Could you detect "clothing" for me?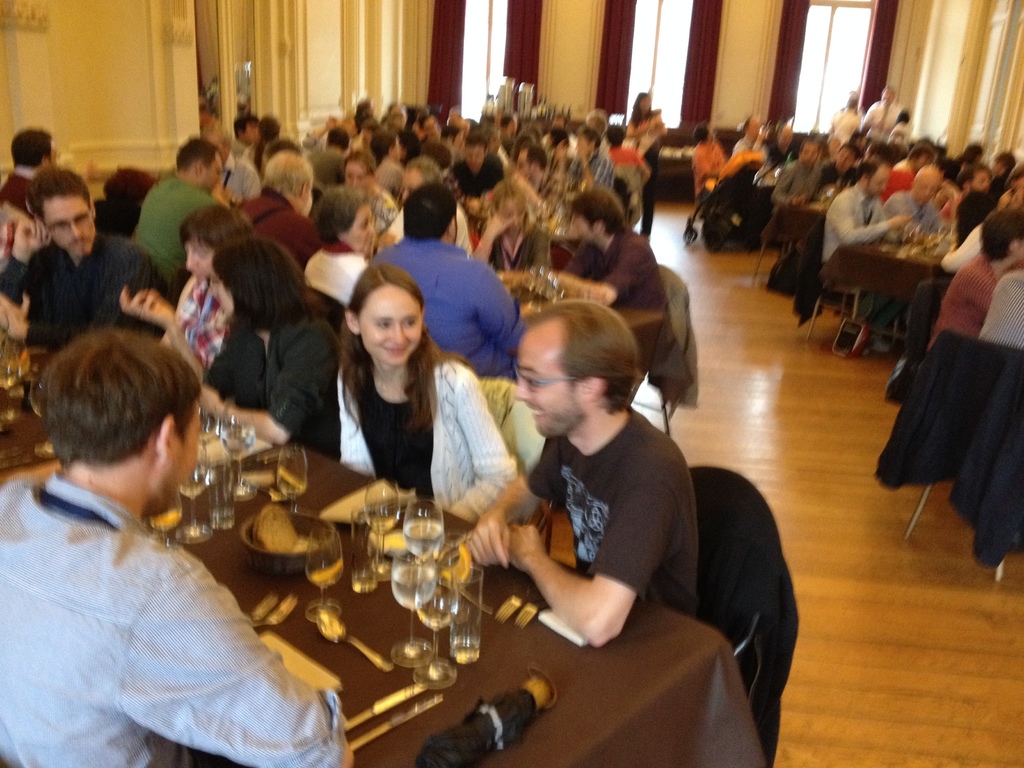
Detection result: (x1=220, y1=305, x2=333, y2=451).
